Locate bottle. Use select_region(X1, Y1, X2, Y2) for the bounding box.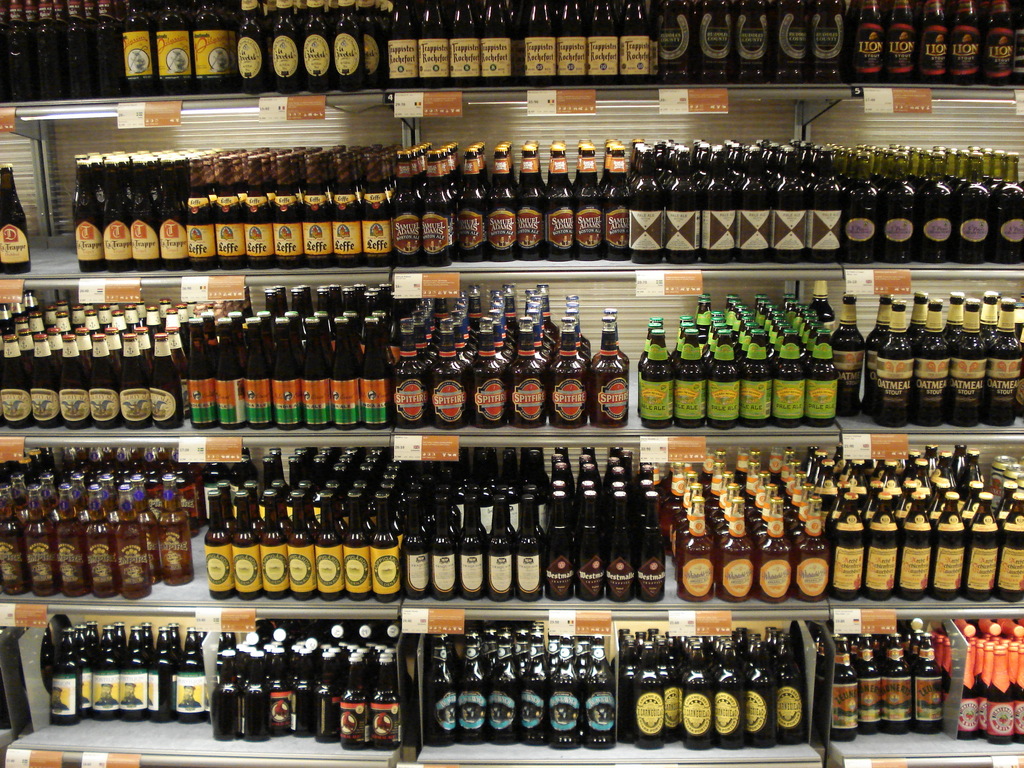
select_region(2, 166, 31, 274).
